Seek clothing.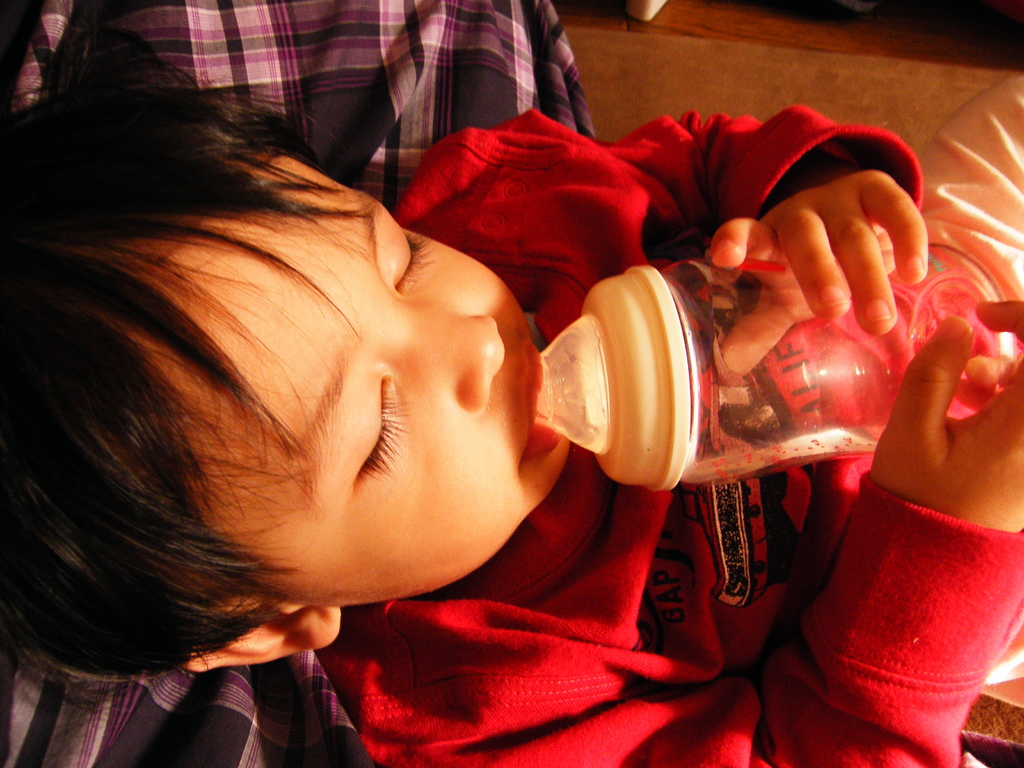
<region>316, 104, 1023, 767</region>.
